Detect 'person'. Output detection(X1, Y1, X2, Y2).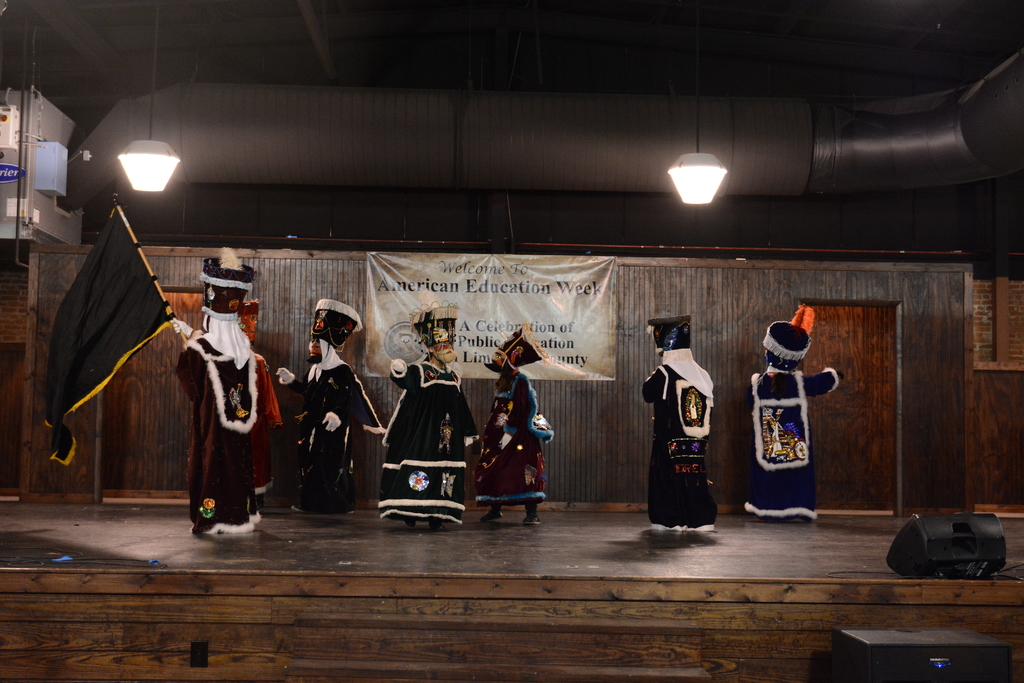
detection(742, 320, 845, 520).
